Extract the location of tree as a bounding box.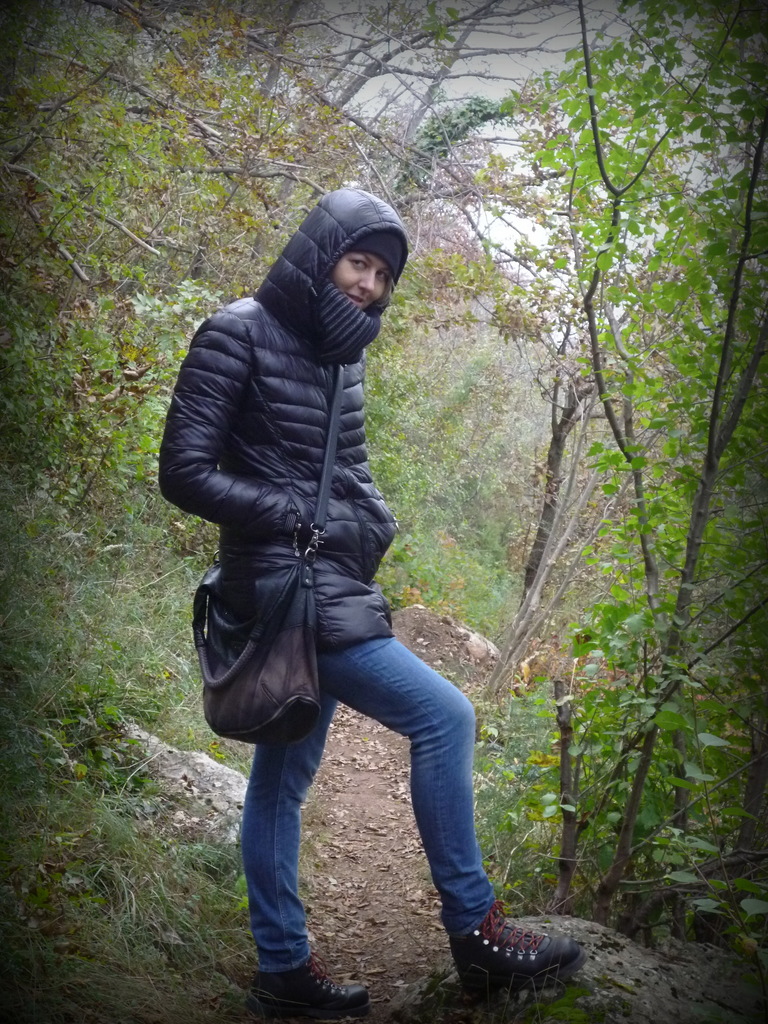
0 0 262 1023.
